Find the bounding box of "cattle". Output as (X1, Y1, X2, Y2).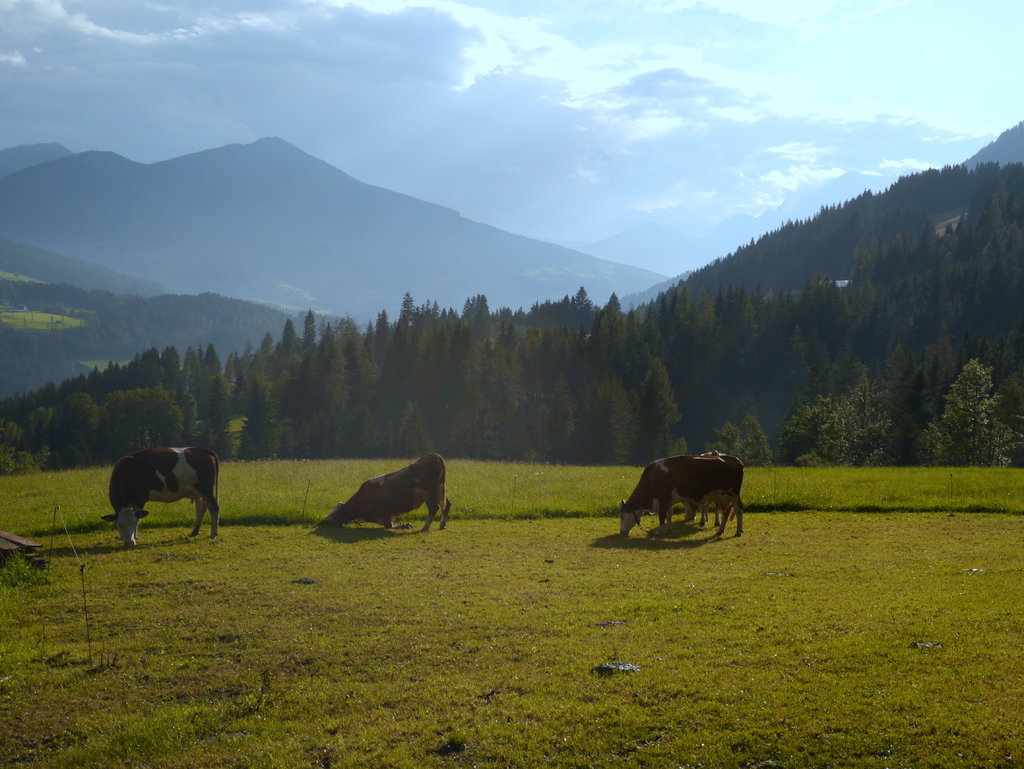
(668, 452, 728, 525).
